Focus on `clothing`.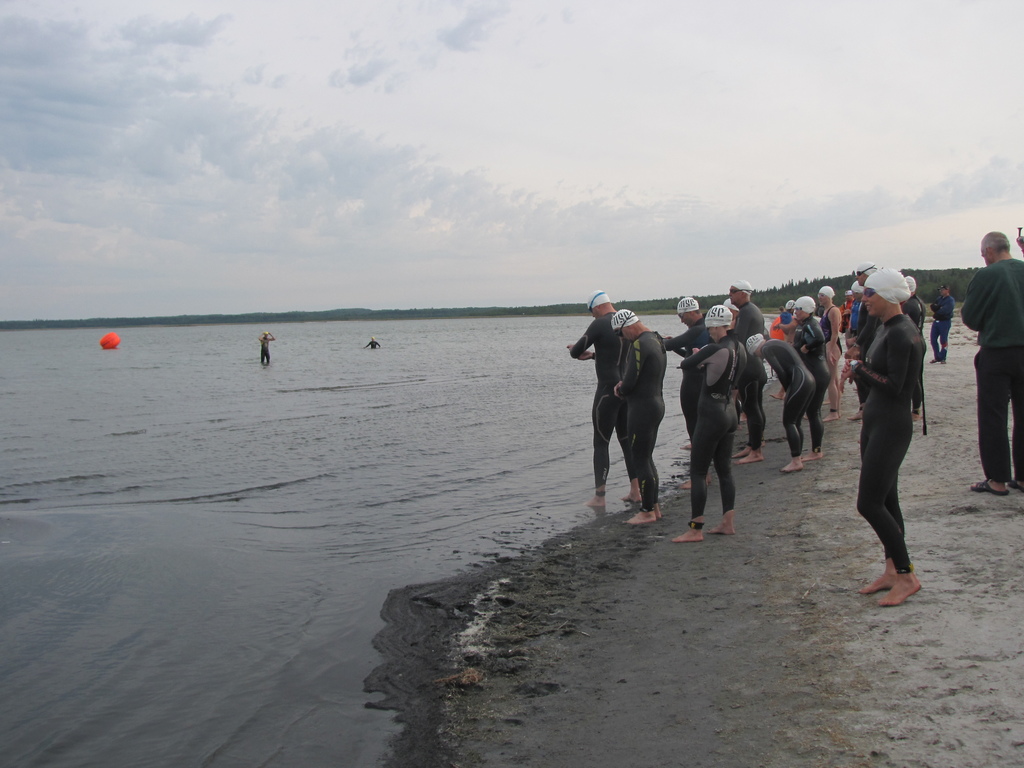
Focused at detection(817, 305, 839, 355).
